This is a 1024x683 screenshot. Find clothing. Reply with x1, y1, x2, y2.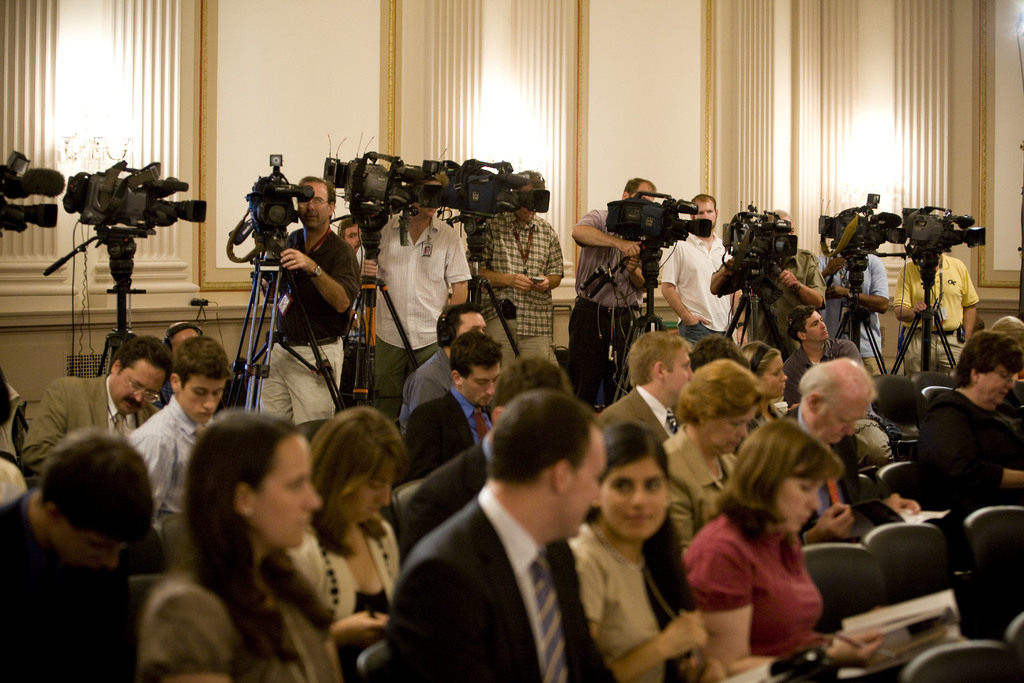
788, 409, 893, 555.
